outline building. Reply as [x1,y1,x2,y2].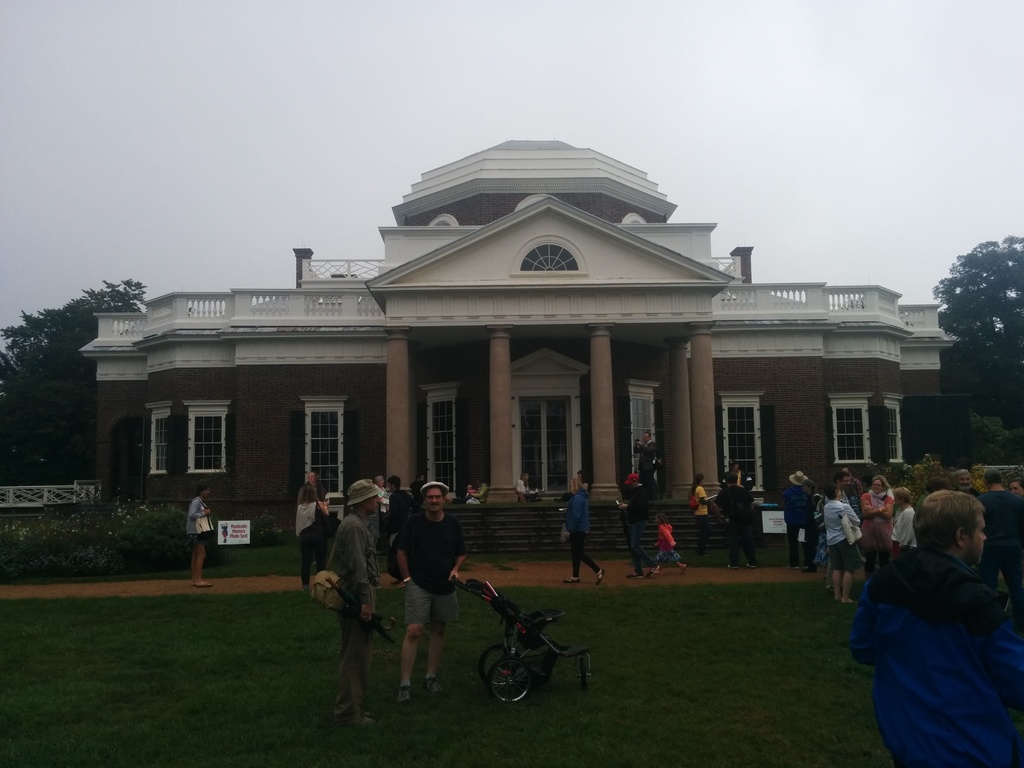
[68,130,973,540].
